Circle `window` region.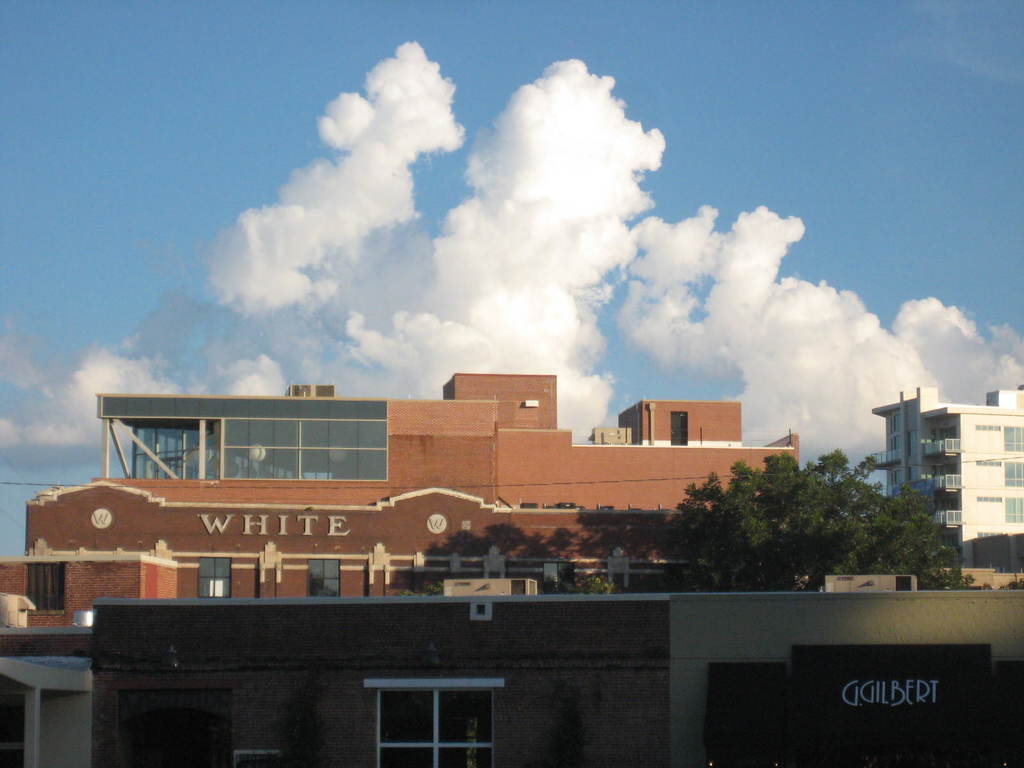
Region: [1004, 426, 1022, 452].
